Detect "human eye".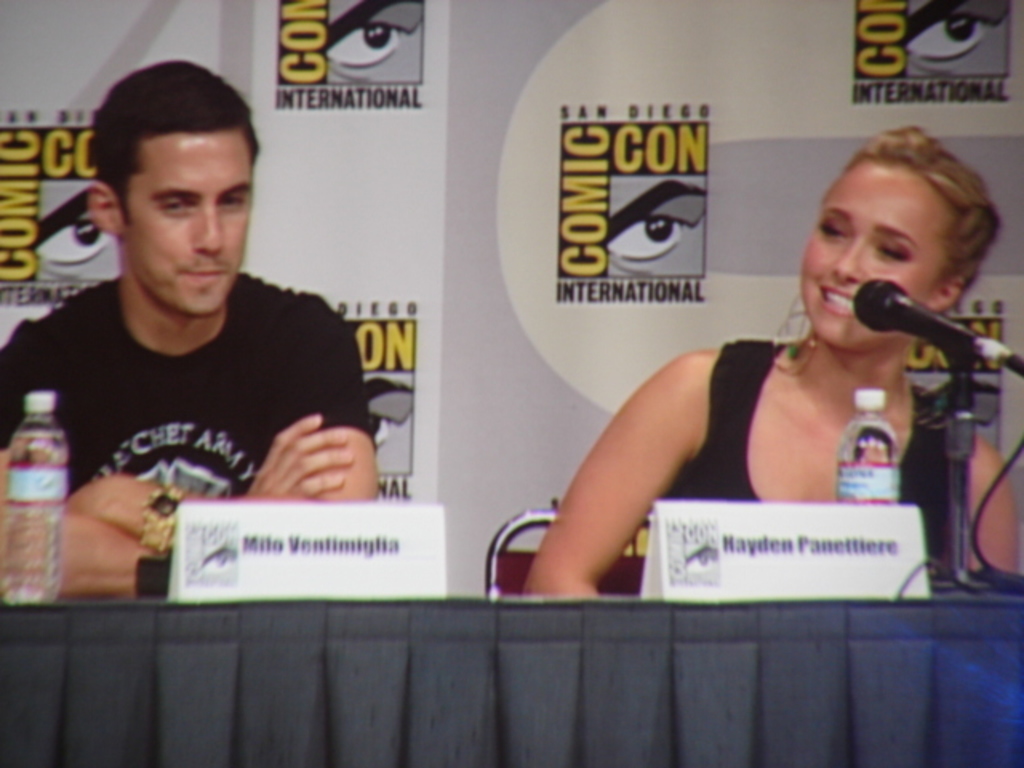
Detected at left=902, top=5, right=1003, bottom=77.
